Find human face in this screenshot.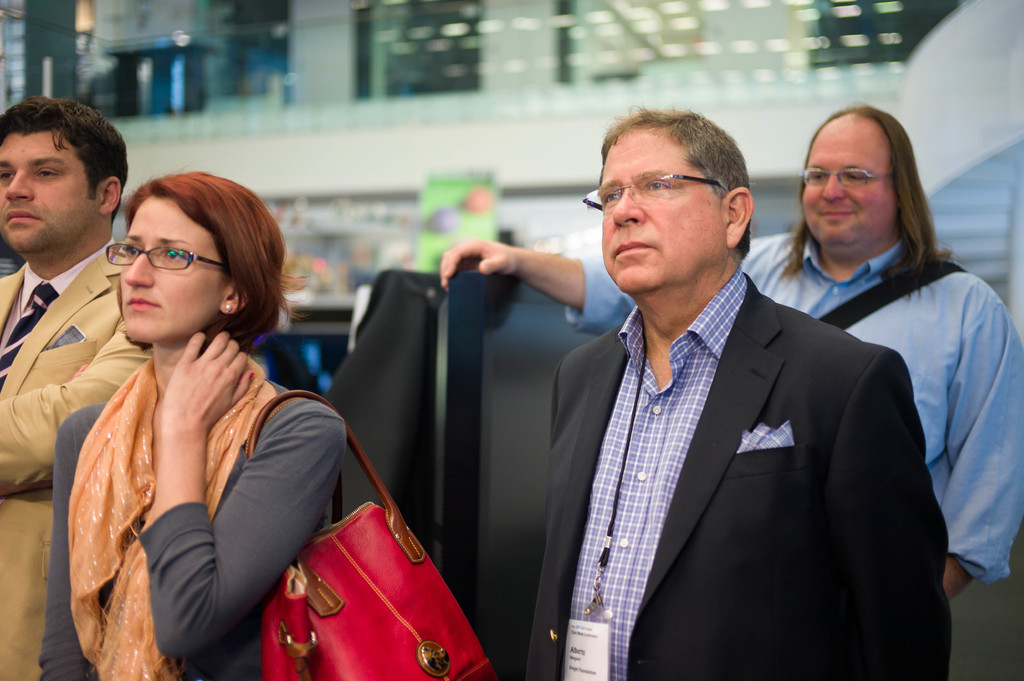
The bounding box for human face is <region>120, 197, 220, 342</region>.
